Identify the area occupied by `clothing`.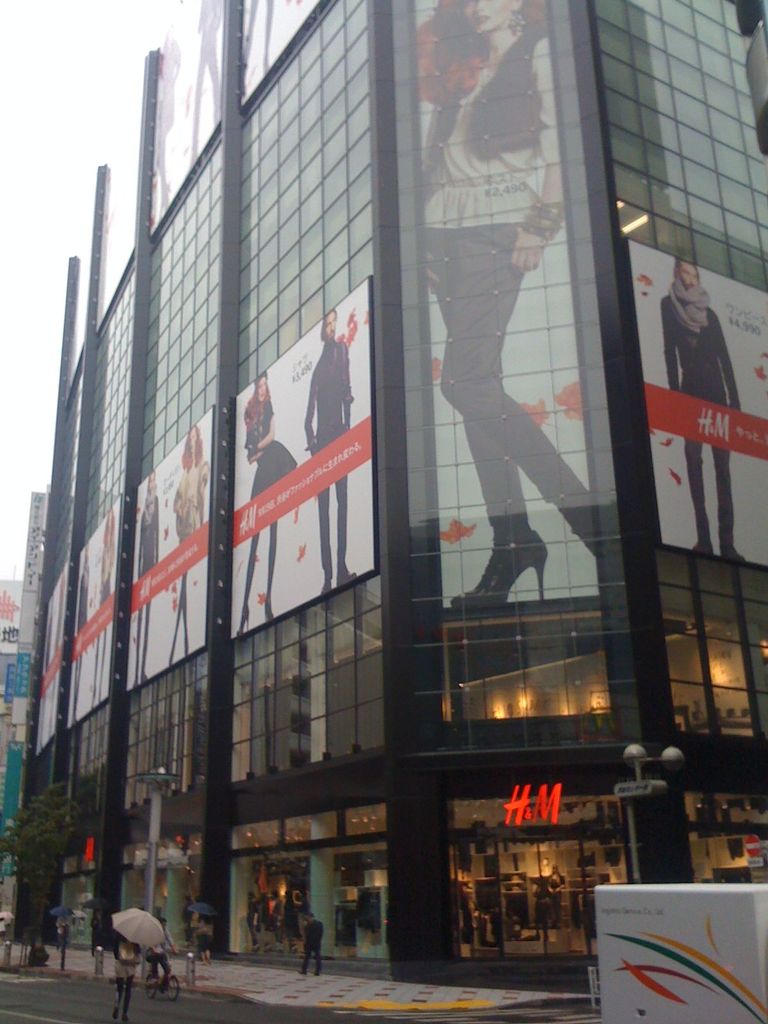
Area: 135/495/163/676.
